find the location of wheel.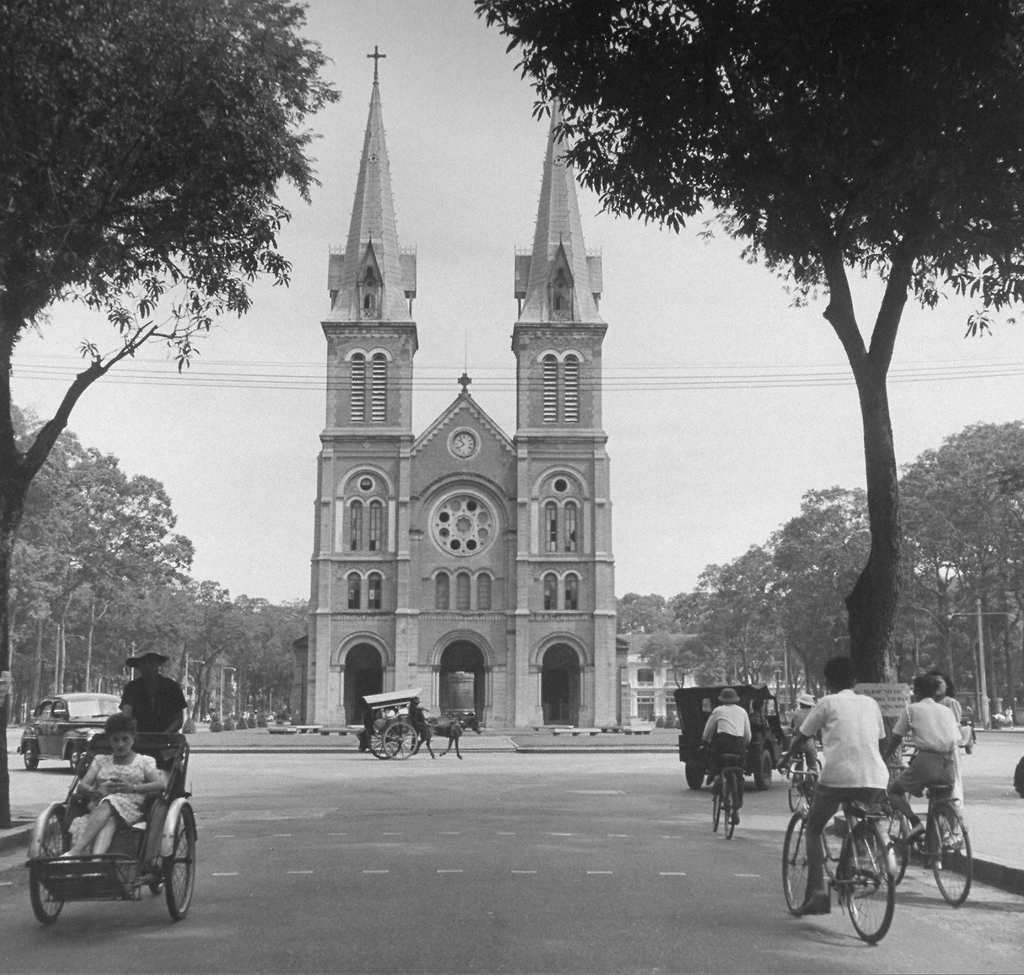
Location: [23,741,40,770].
